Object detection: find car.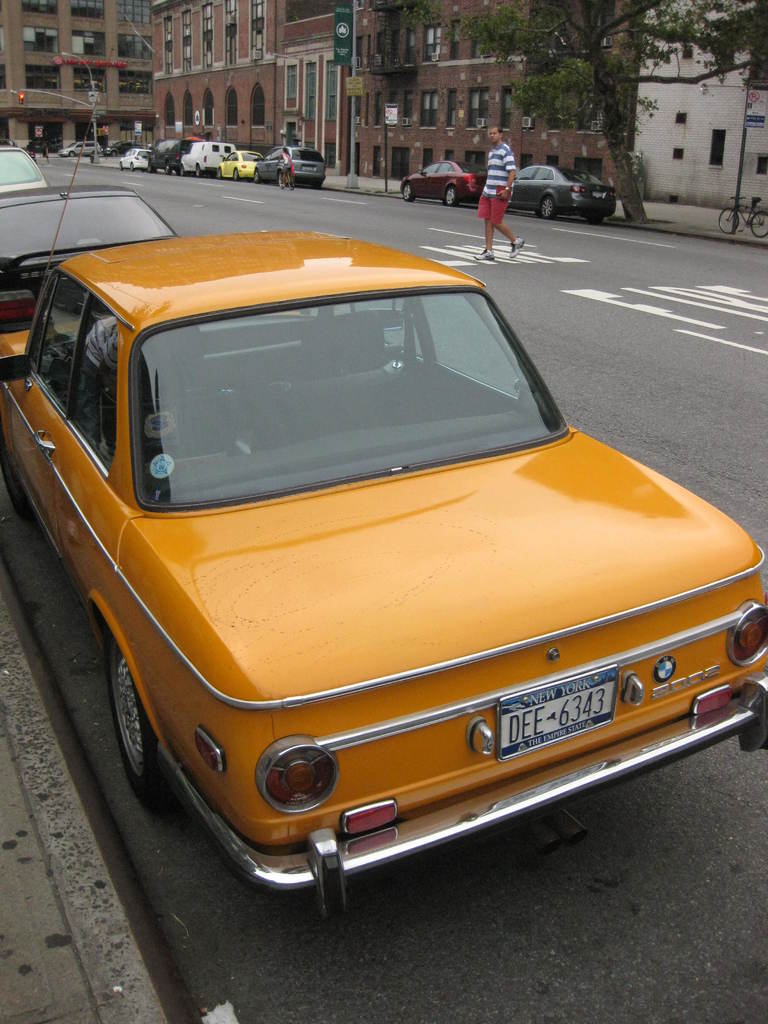
403 159 485 202.
